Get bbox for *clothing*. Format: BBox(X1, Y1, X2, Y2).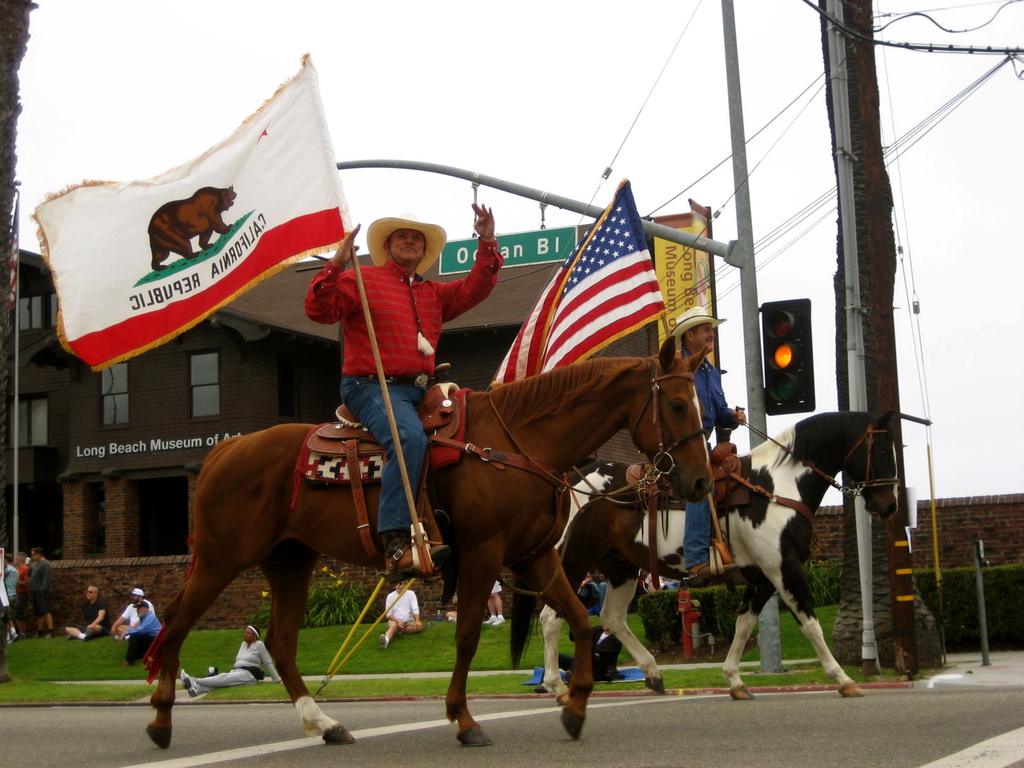
BBox(643, 360, 729, 576).
